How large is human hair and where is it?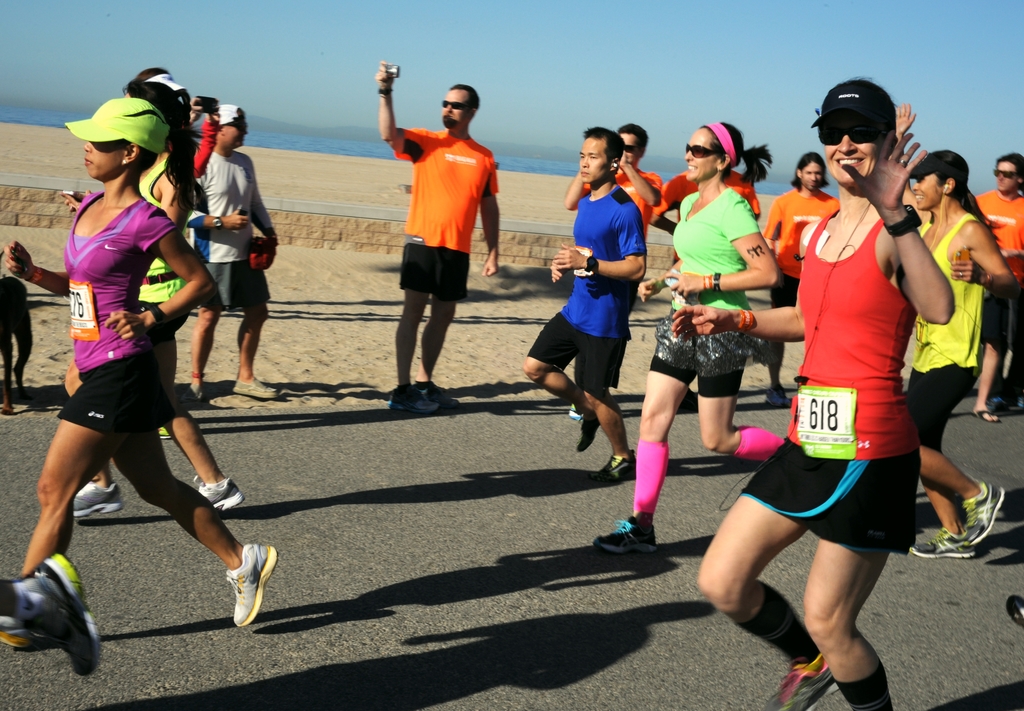
Bounding box: l=123, t=77, r=196, b=209.
